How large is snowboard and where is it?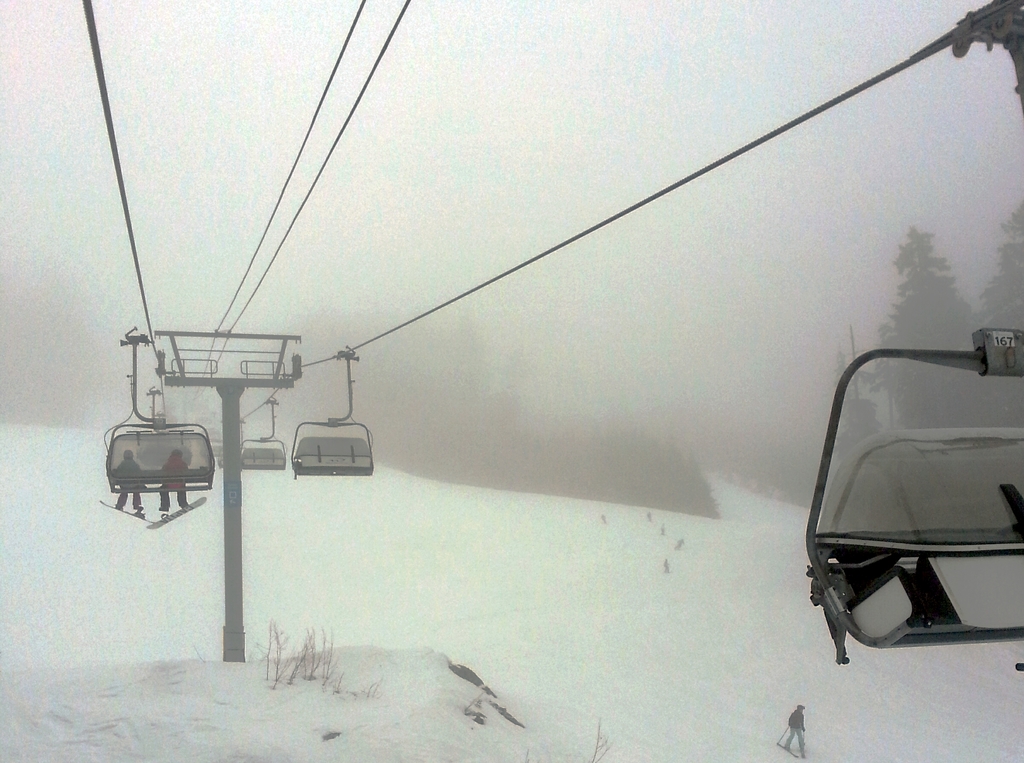
Bounding box: 147/497/207/529.
